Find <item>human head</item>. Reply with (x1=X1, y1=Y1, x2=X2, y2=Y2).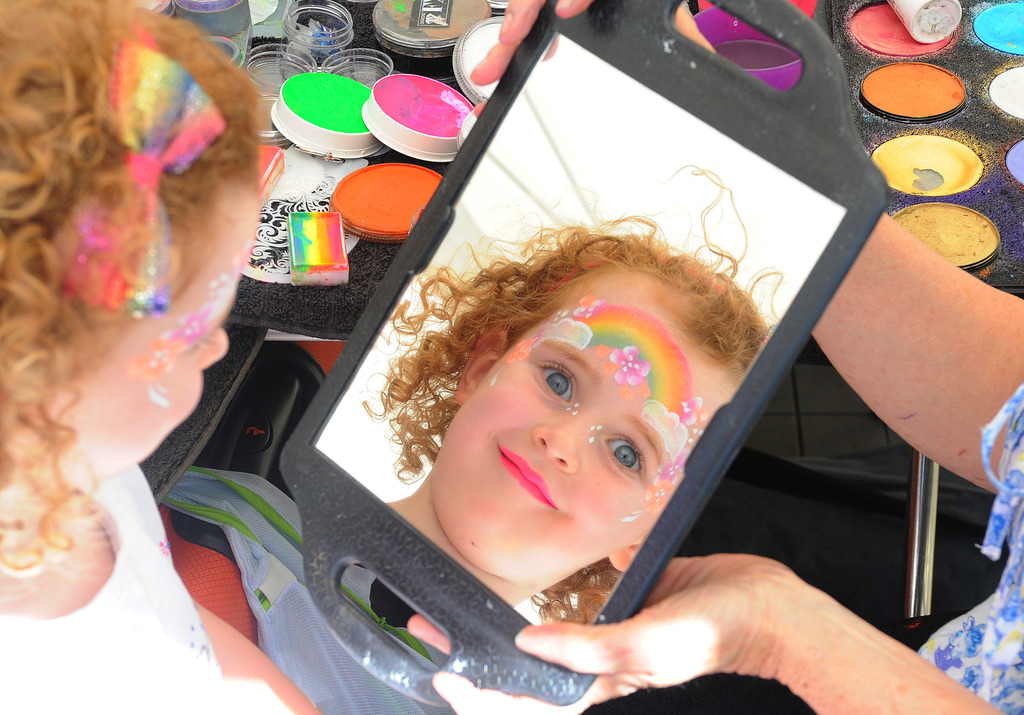
(x1=416, y1=243, x2=716, y2=604).
